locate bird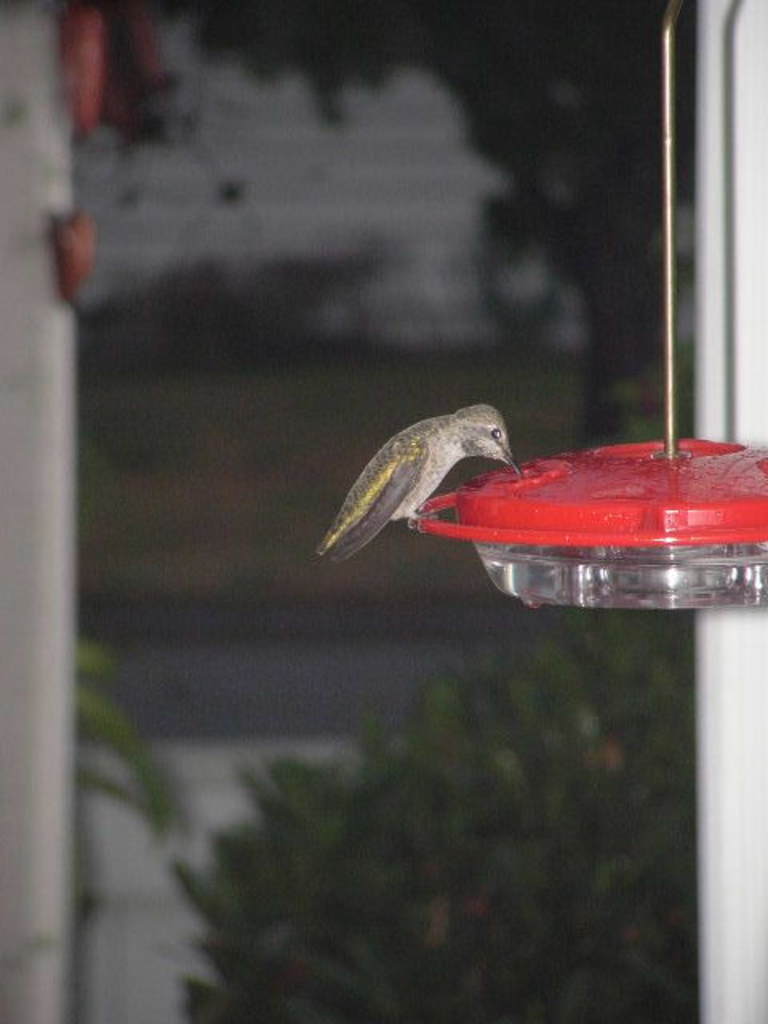
bbox=[318, 387, 550, 555]
